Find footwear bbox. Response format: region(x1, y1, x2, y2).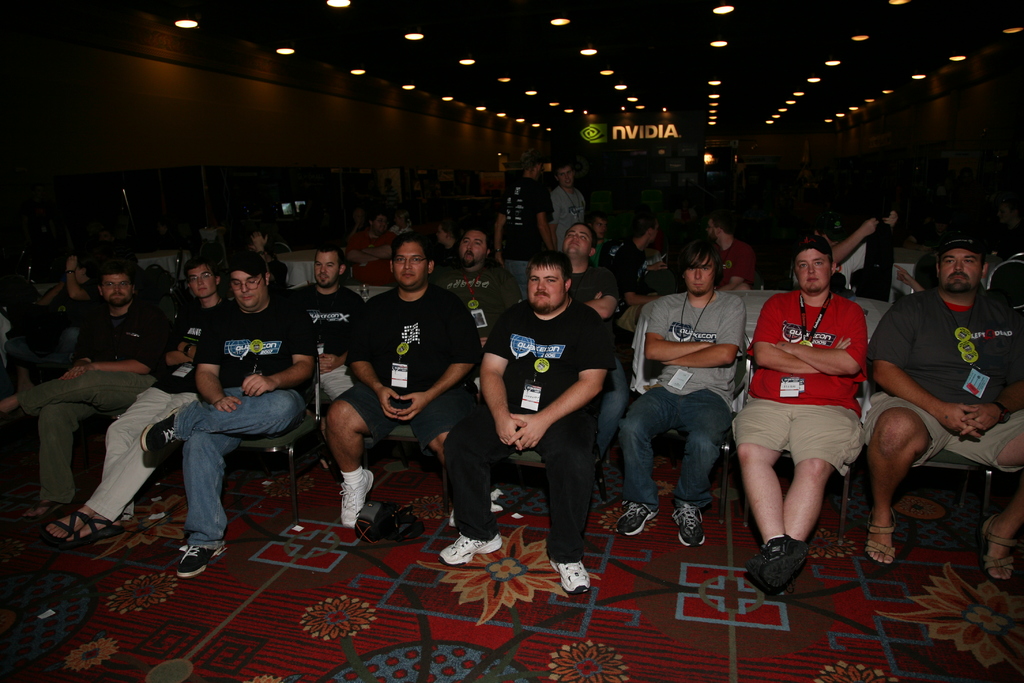
region(757, 532, 829, 600).
